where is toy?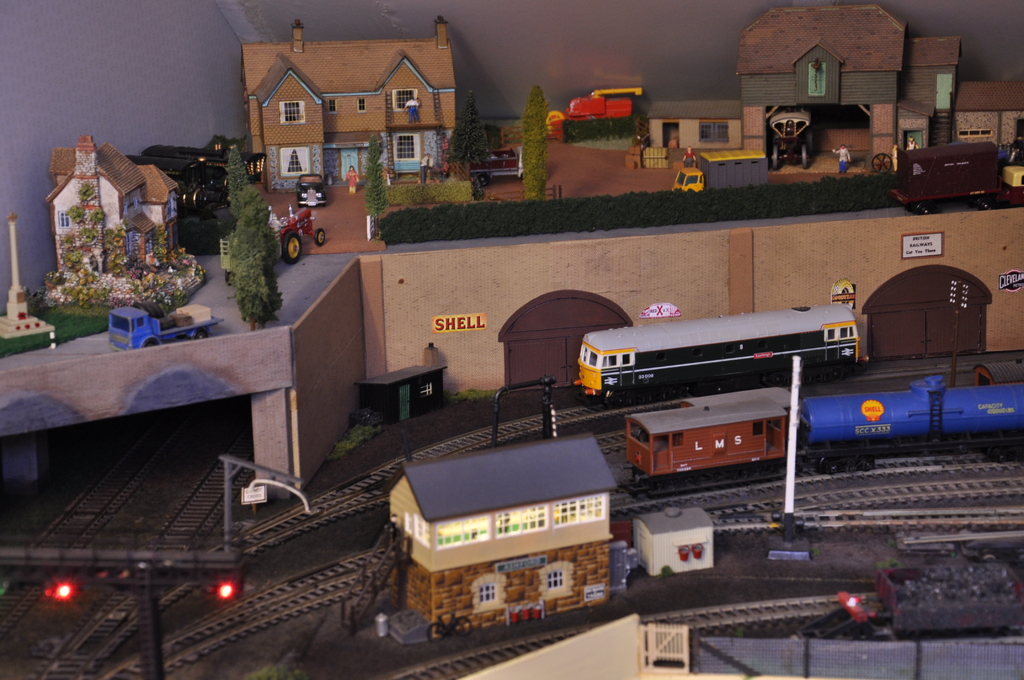
BBox(673, 151, 769, 197).
